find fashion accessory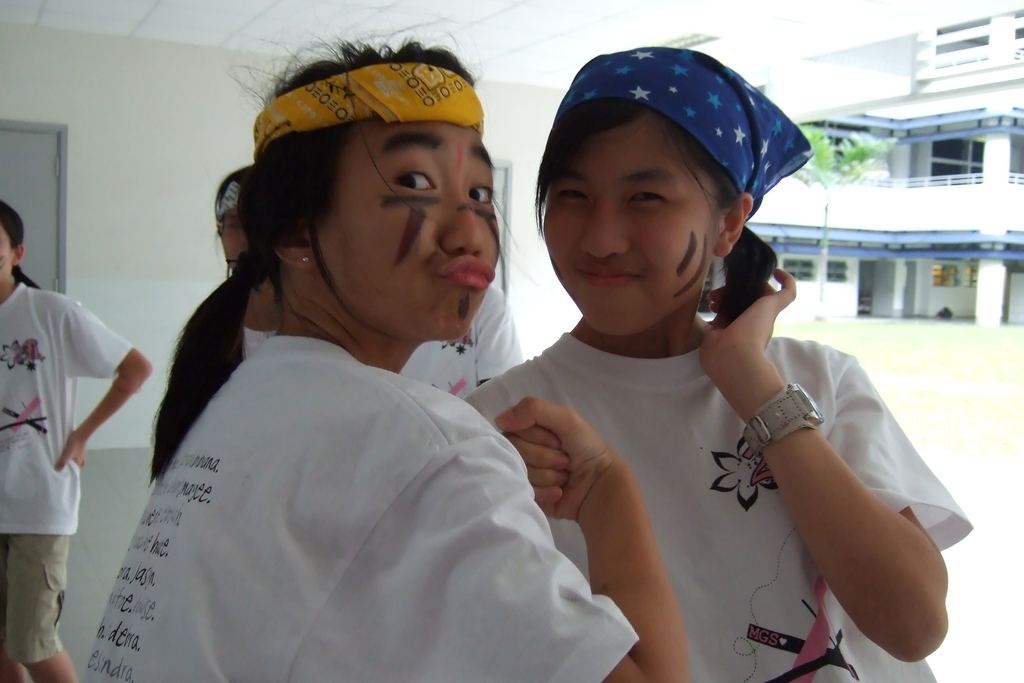
x1=215, y1=170, x2=249, y2=223
